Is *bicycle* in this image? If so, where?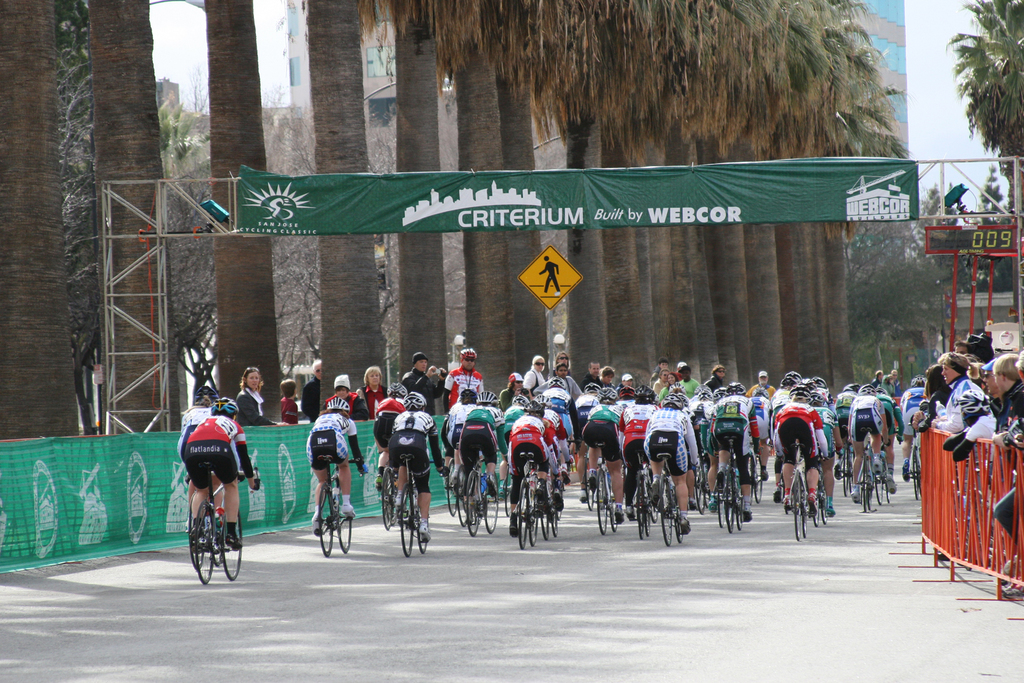
Yes, at (left=696, top=457, right=713, bottom=514).
